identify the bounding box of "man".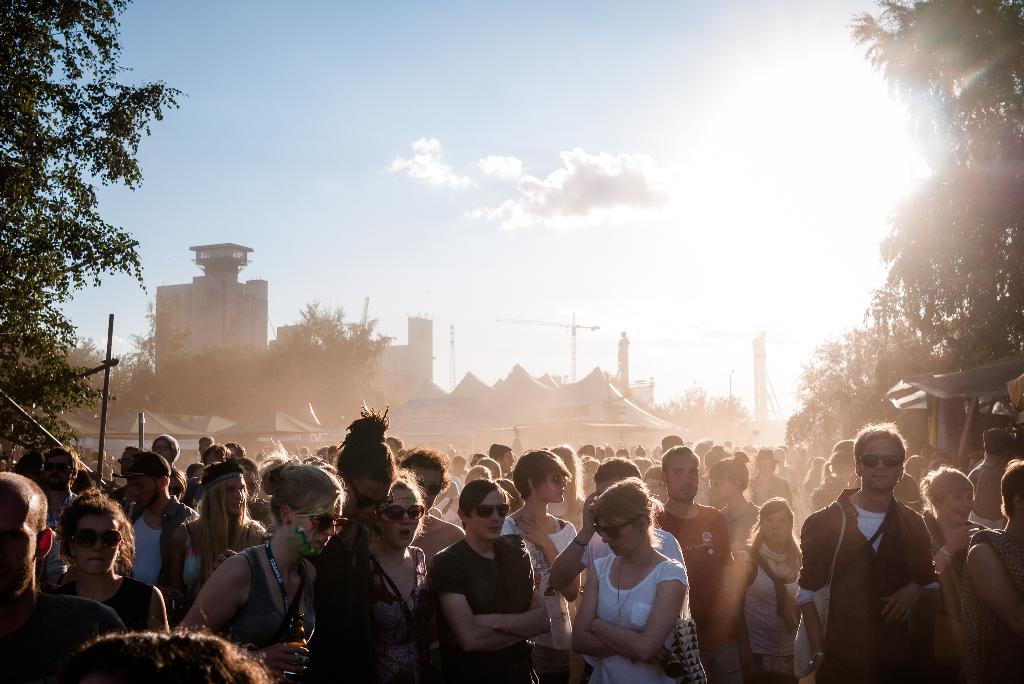
select_region(118, 444, 143, 477).
